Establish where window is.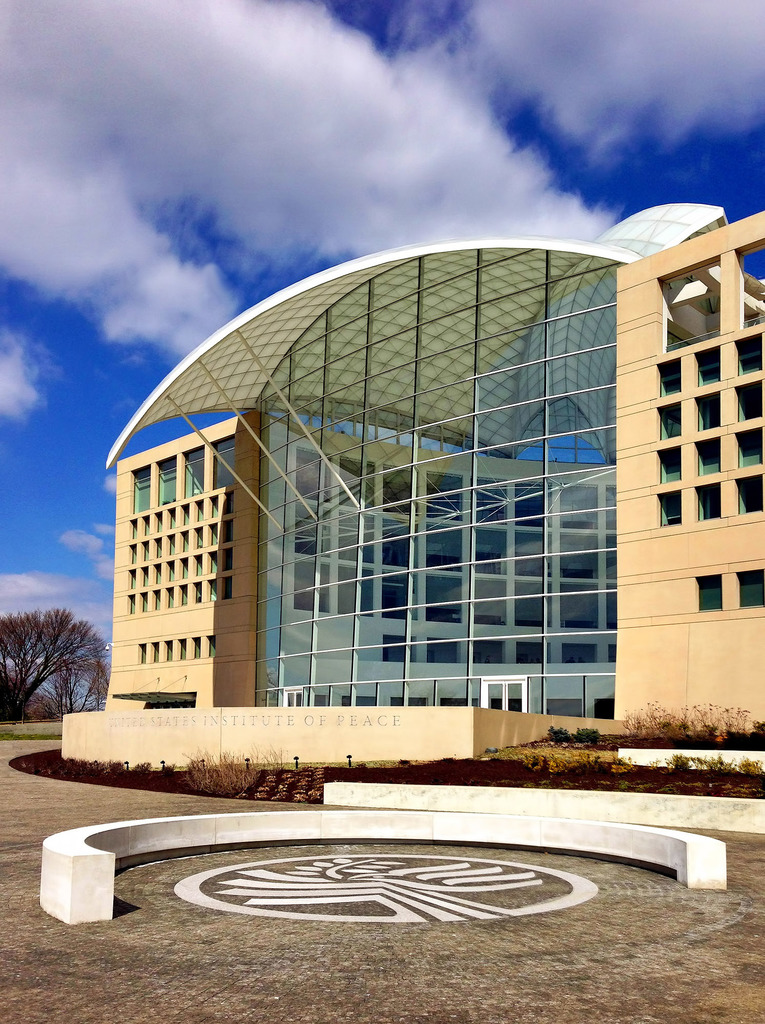
Established at {"x1": 654, "y1": 444, "x2": 685, "y2": 483}.
